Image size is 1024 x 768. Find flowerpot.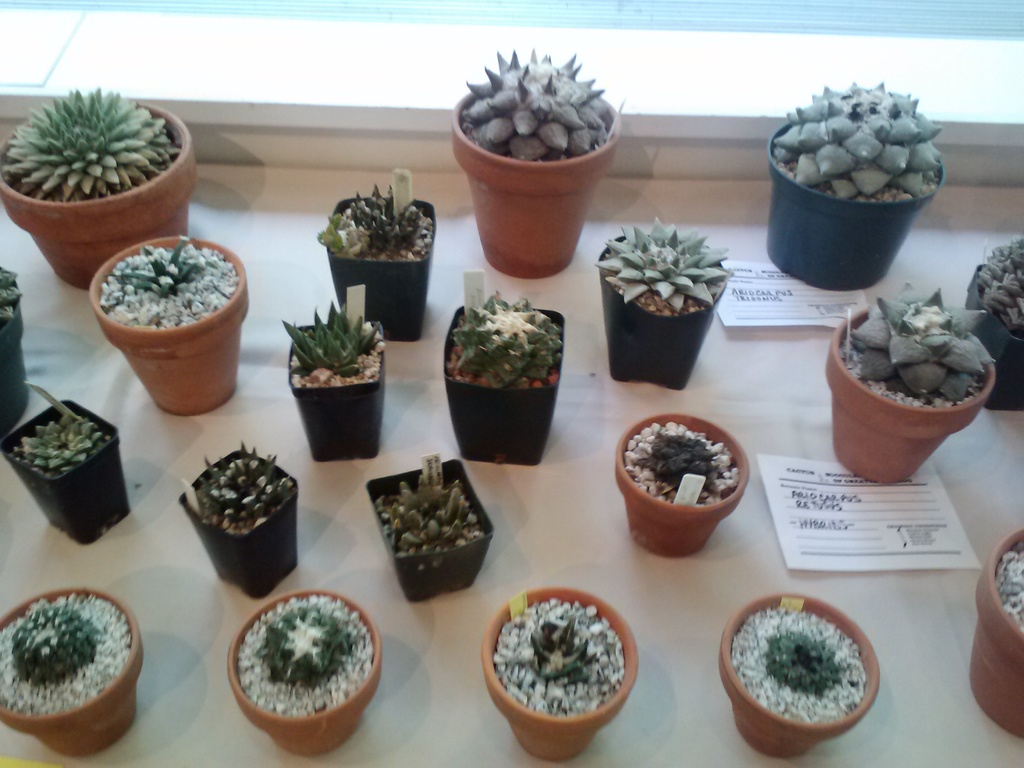
968 519 1023 740.
